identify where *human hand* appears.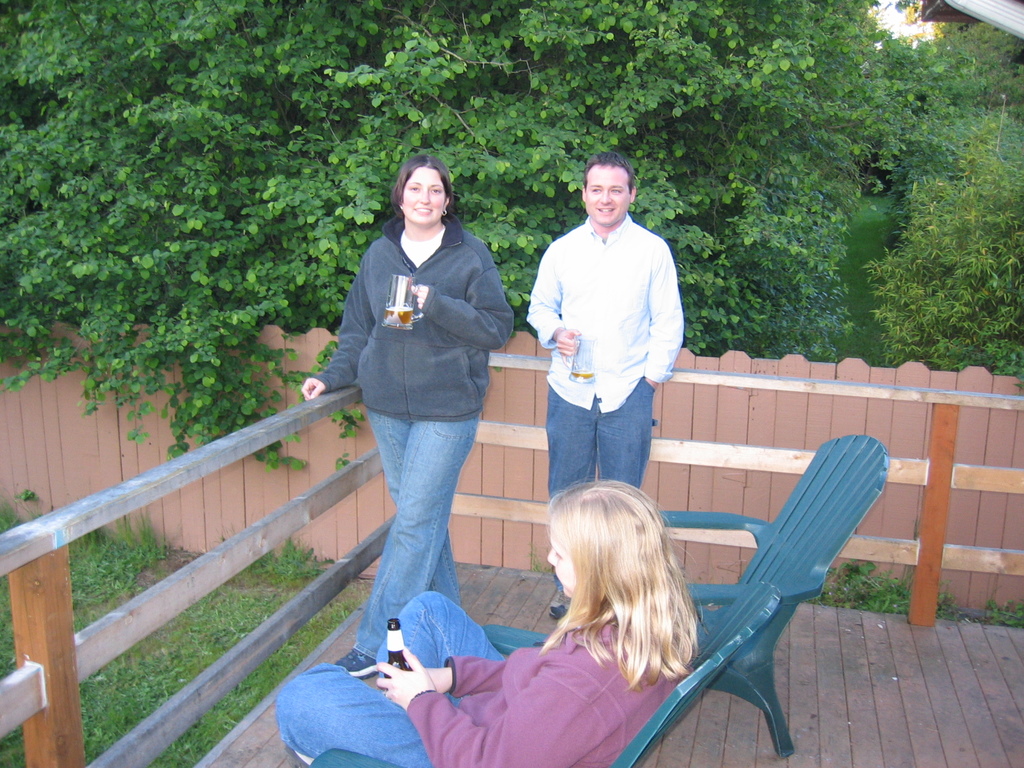
Appears at (408, 282, 429, 315).
